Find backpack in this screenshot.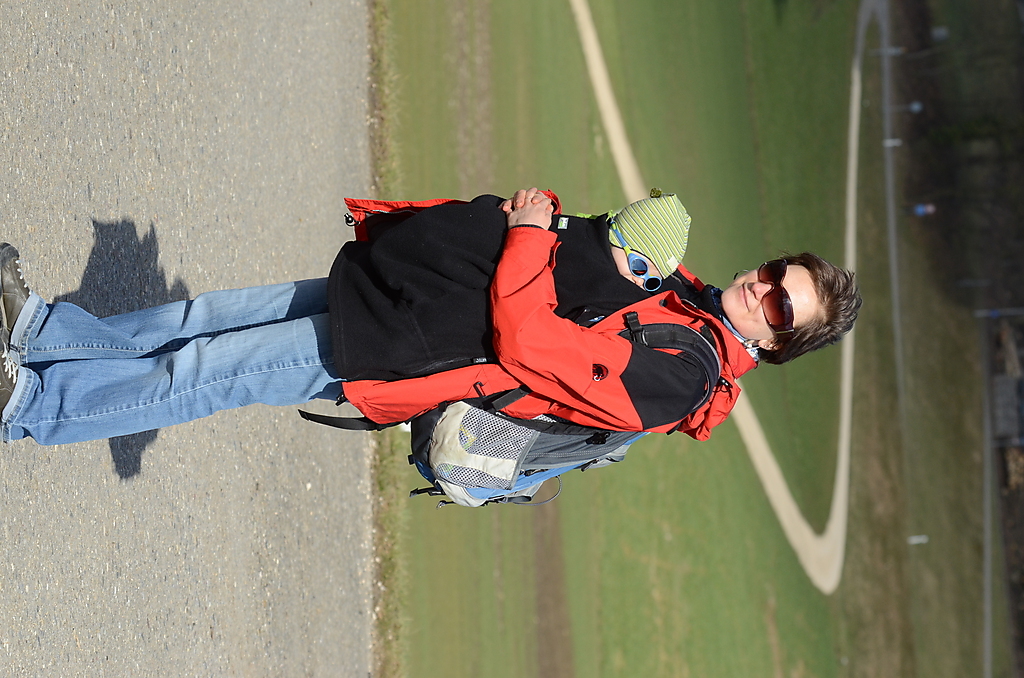
The bounding box for backpack is crop(305, 311, 634, 509).
